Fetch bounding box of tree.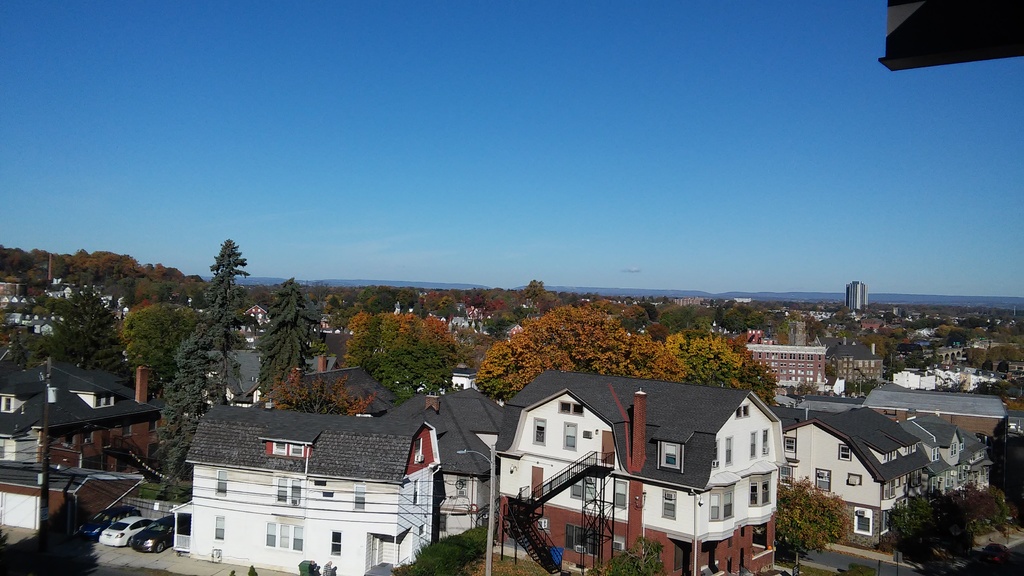
Bbox: (left=20, top=286, right=139, bottom=400).
